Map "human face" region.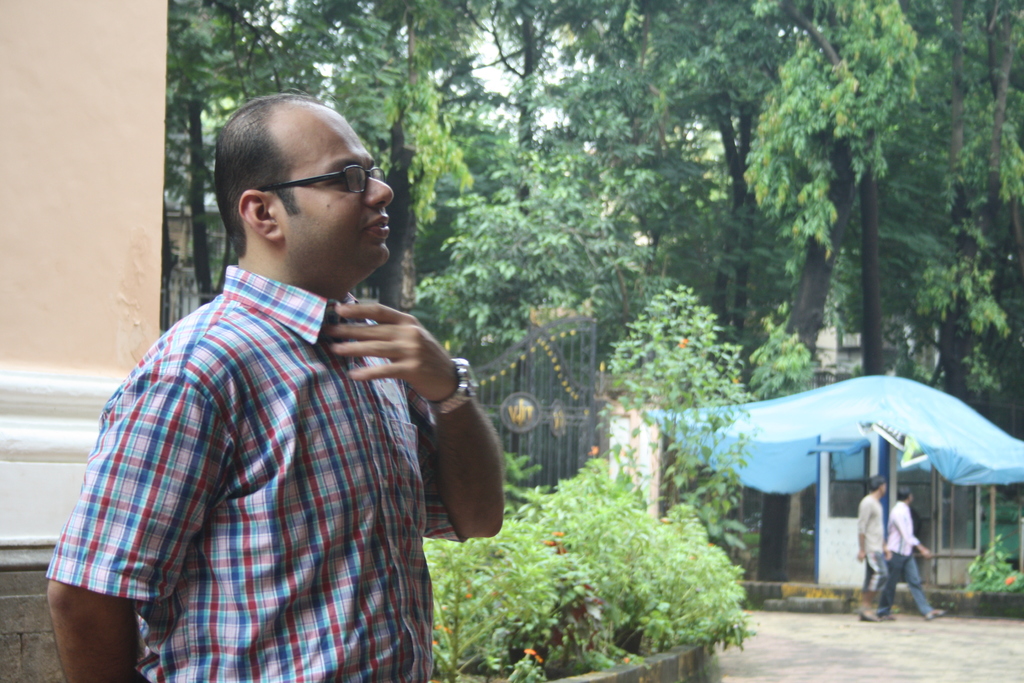
Mapped to pyautogui.locateOnScreen(279, 102, 394, 266).
